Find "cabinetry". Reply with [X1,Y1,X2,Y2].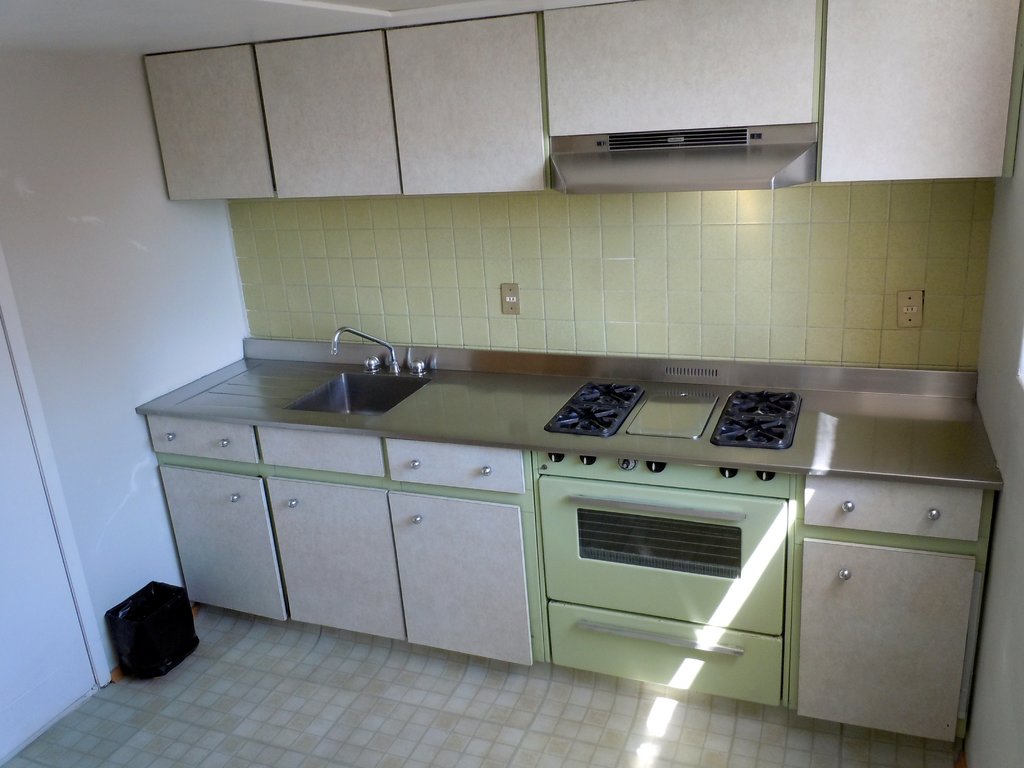
[129,165,1023,691].
